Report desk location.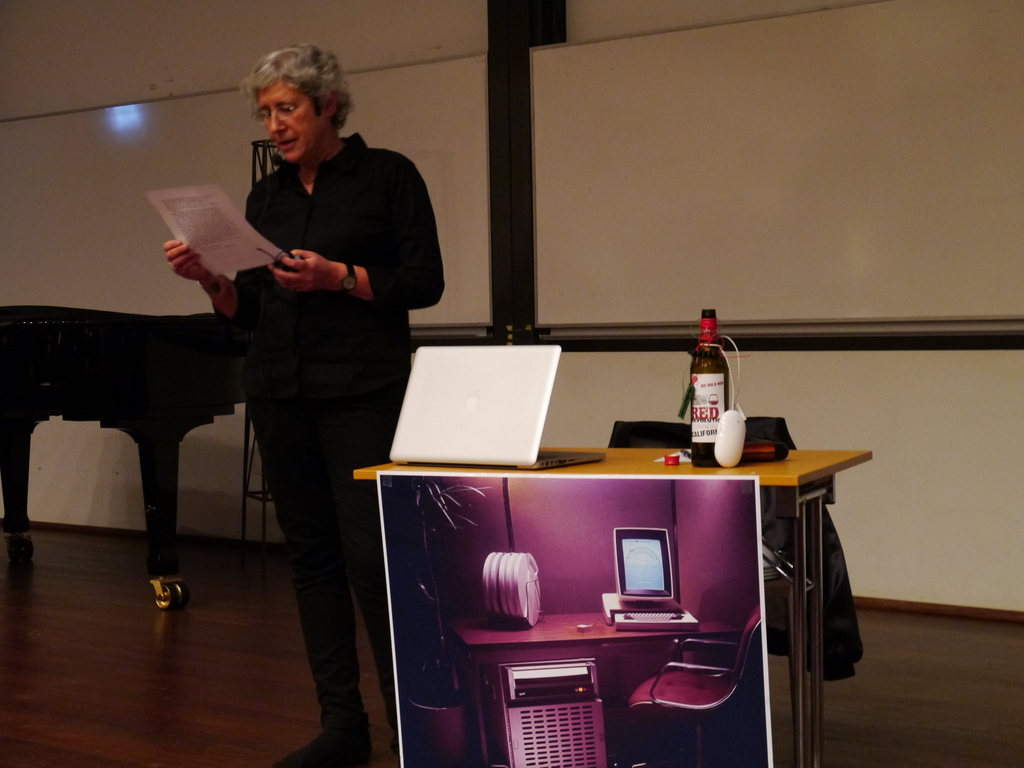
Report: 351,444,874,767.
